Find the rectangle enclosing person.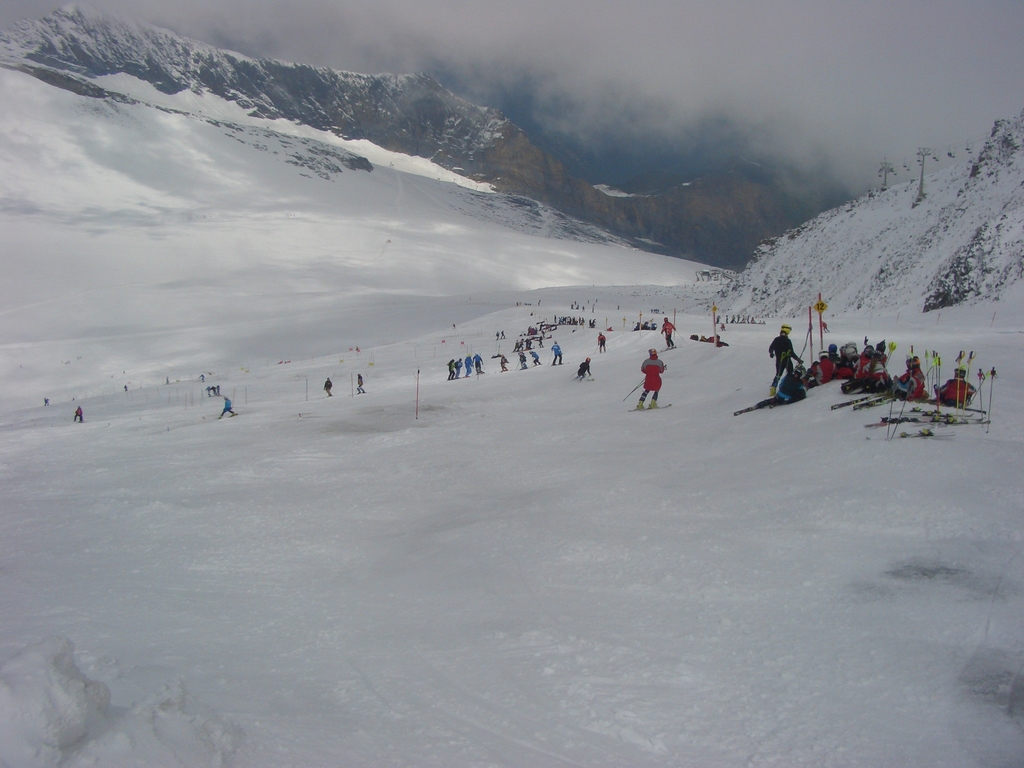
(x1=202, y1=385, x2=211, y2=398).
